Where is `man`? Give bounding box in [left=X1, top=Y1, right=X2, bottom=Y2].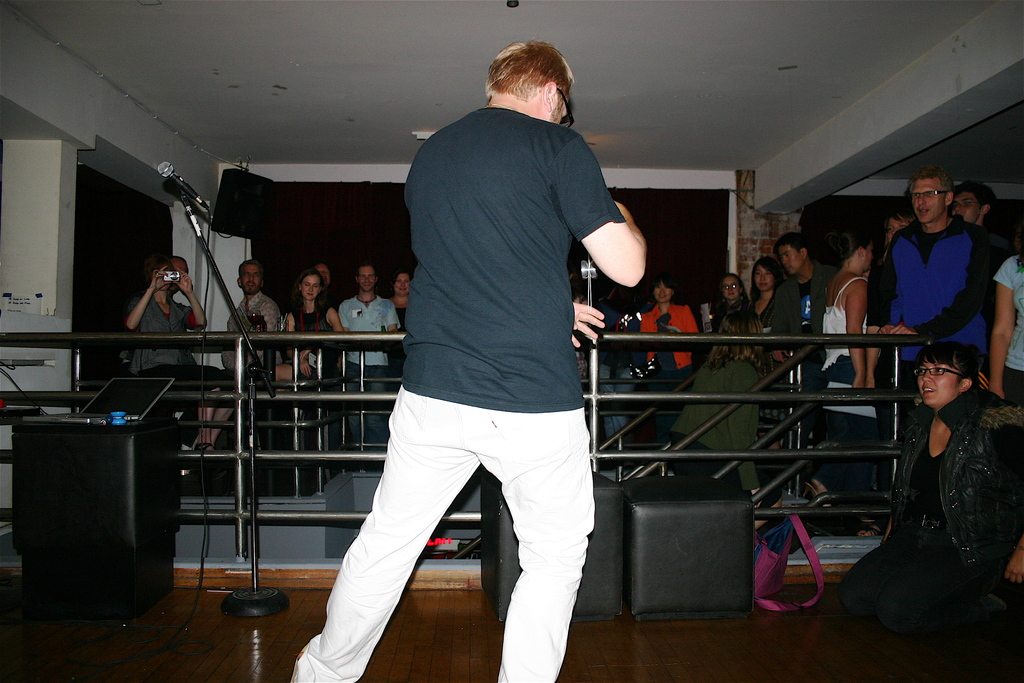
[left=223, top=259, right=282, bottom=383].
